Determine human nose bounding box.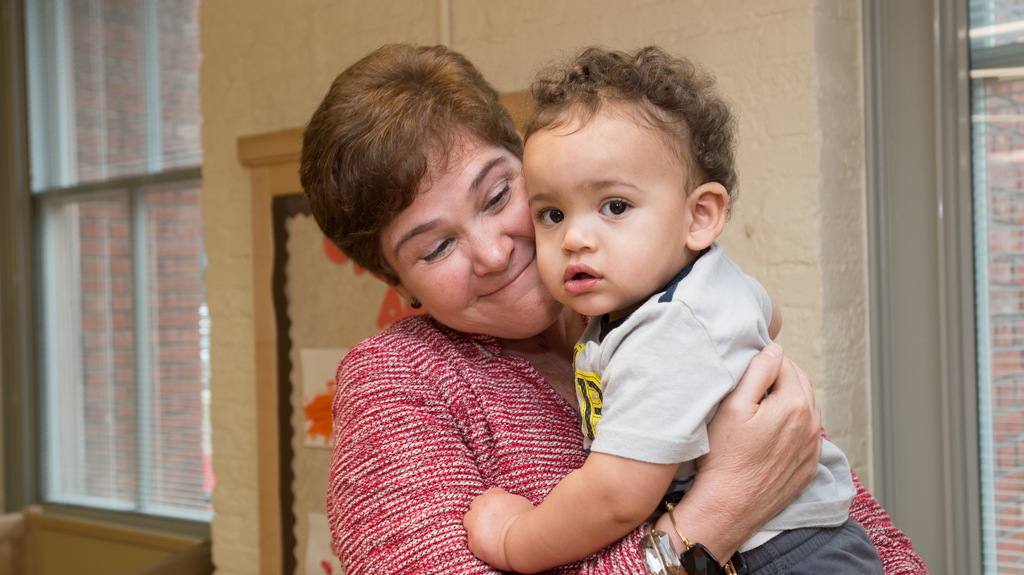
Determined: pyautogui.locateOnScreen(560, 217, 598, 255).
